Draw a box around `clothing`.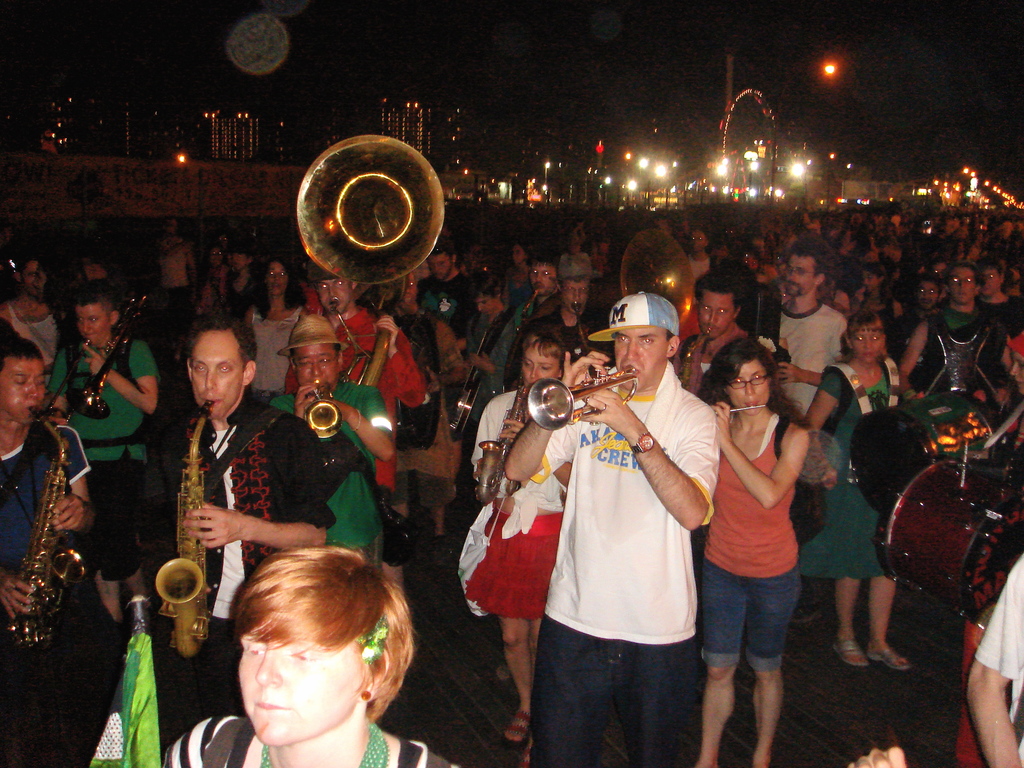
{"x1": 700, "y1": 410, "x2": 801, "y2": 671}.
